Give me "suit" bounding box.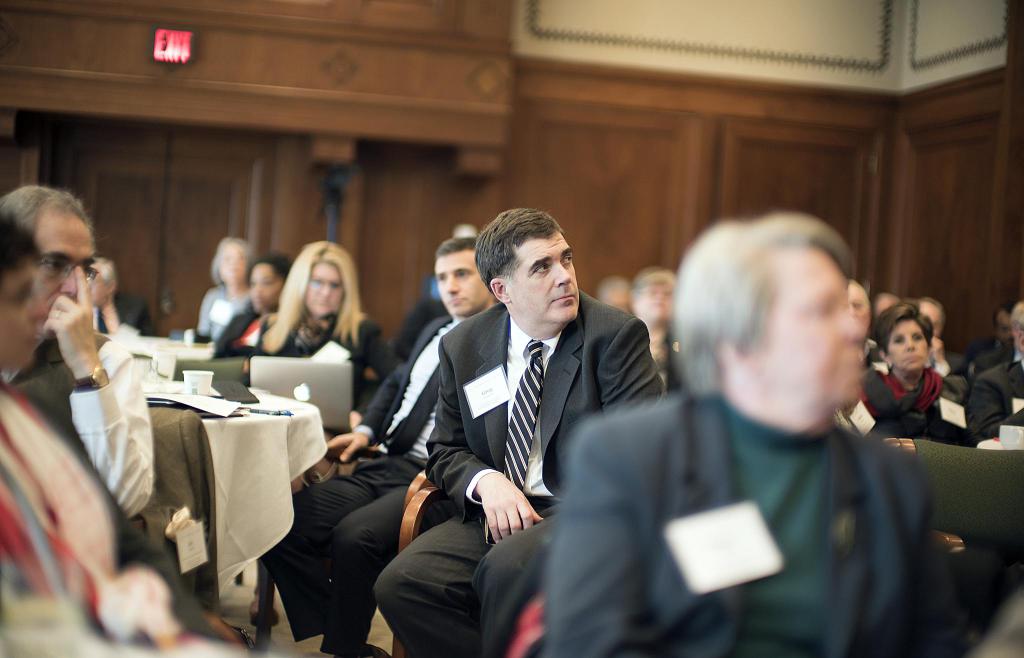
{"left": 383, "top": 239, "right": 659, "bottom": 619}.
